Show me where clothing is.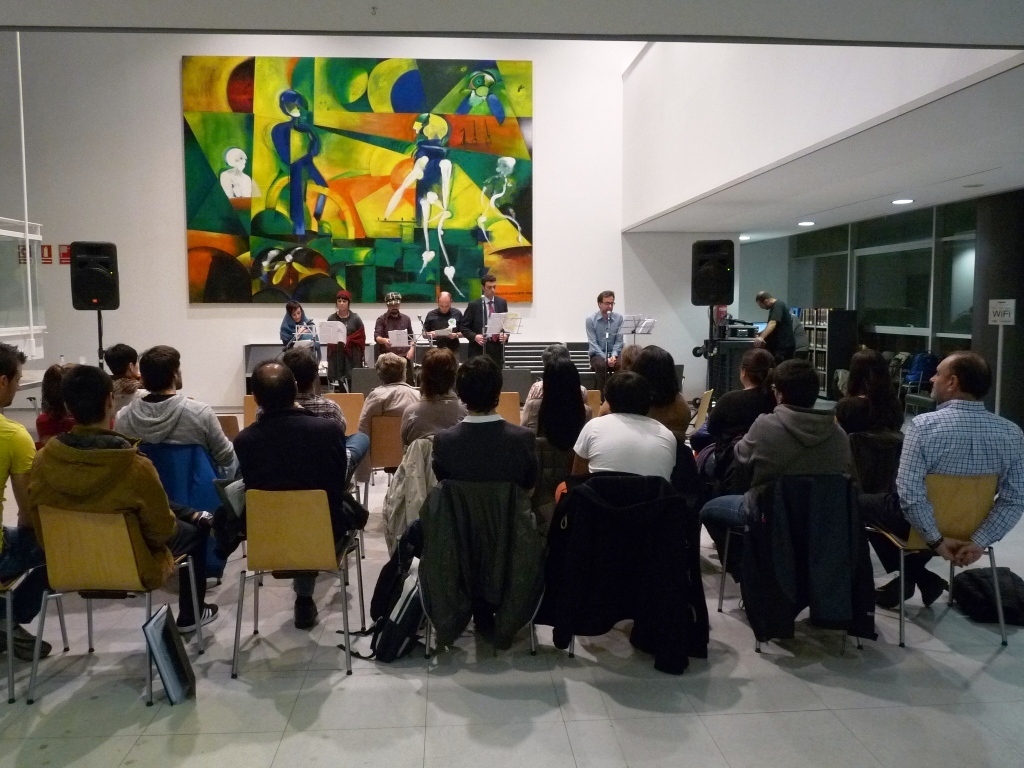
clothing is at (236, 402, 357, 507).
